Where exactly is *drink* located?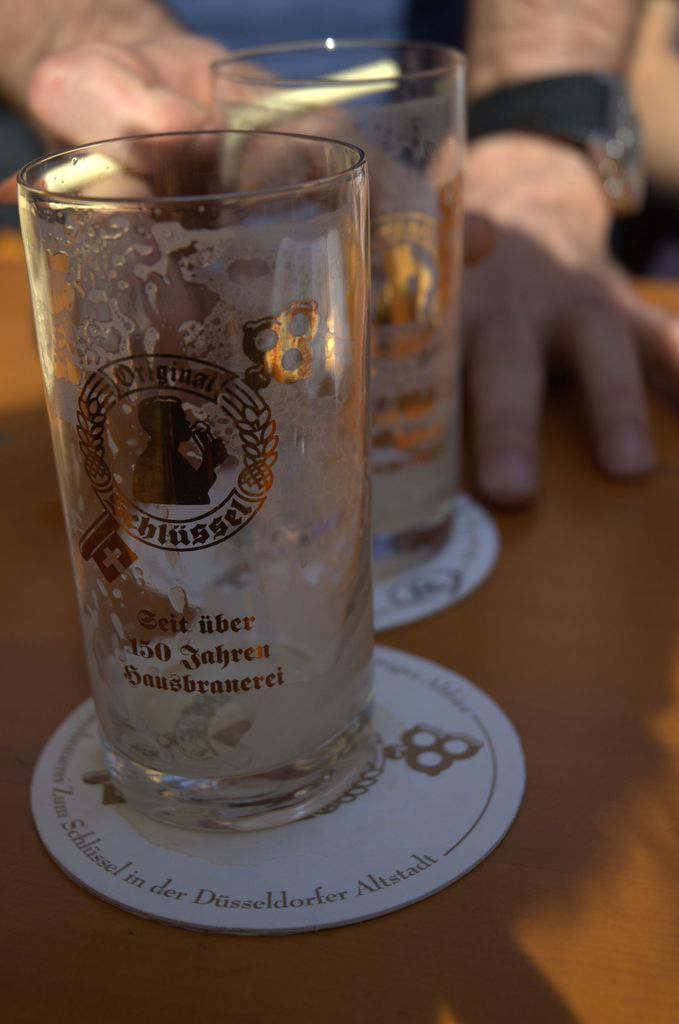
Its bounding box is detection(72, 476, 406, 806).
